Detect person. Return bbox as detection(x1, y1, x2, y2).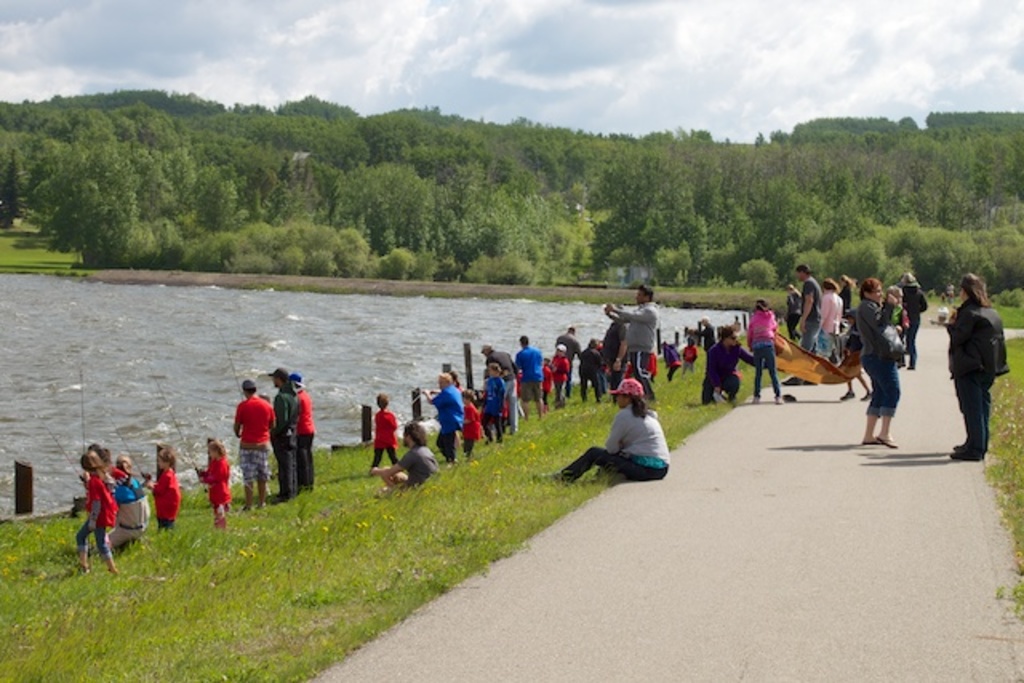
detection(106, 454, 142, 557).
